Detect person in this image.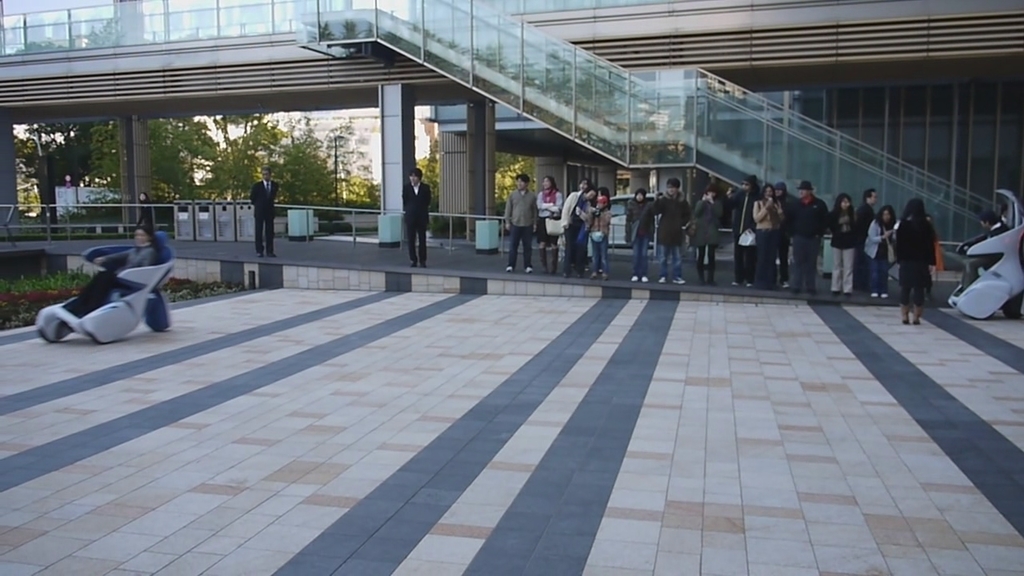
Detection: rect(826, 189, 858, 294).
